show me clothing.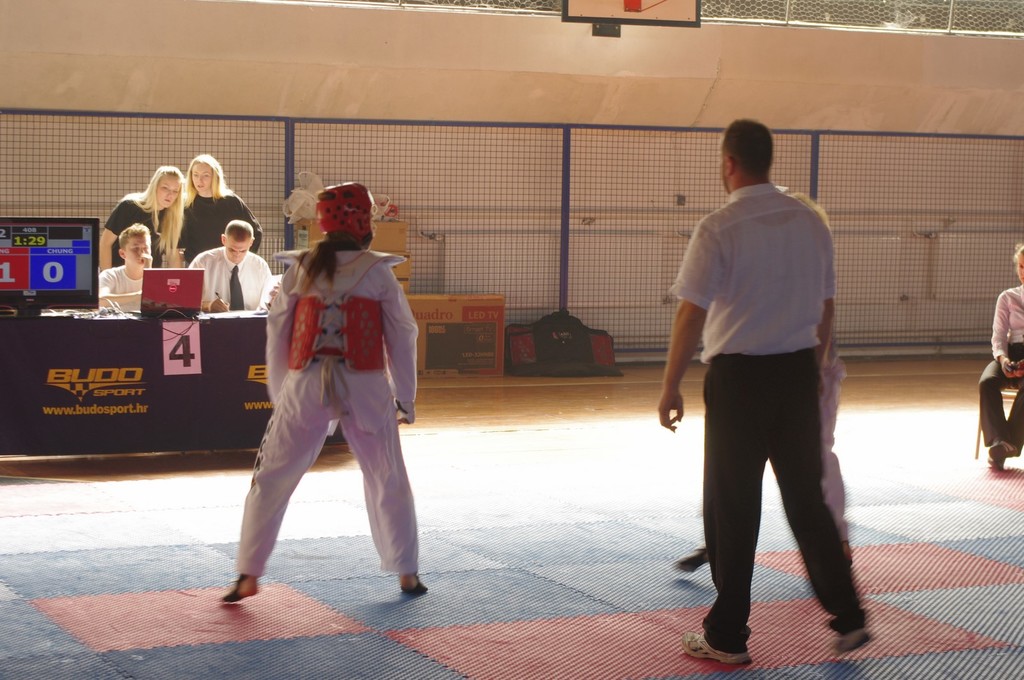
clothing is here: 189 244 277 314.
